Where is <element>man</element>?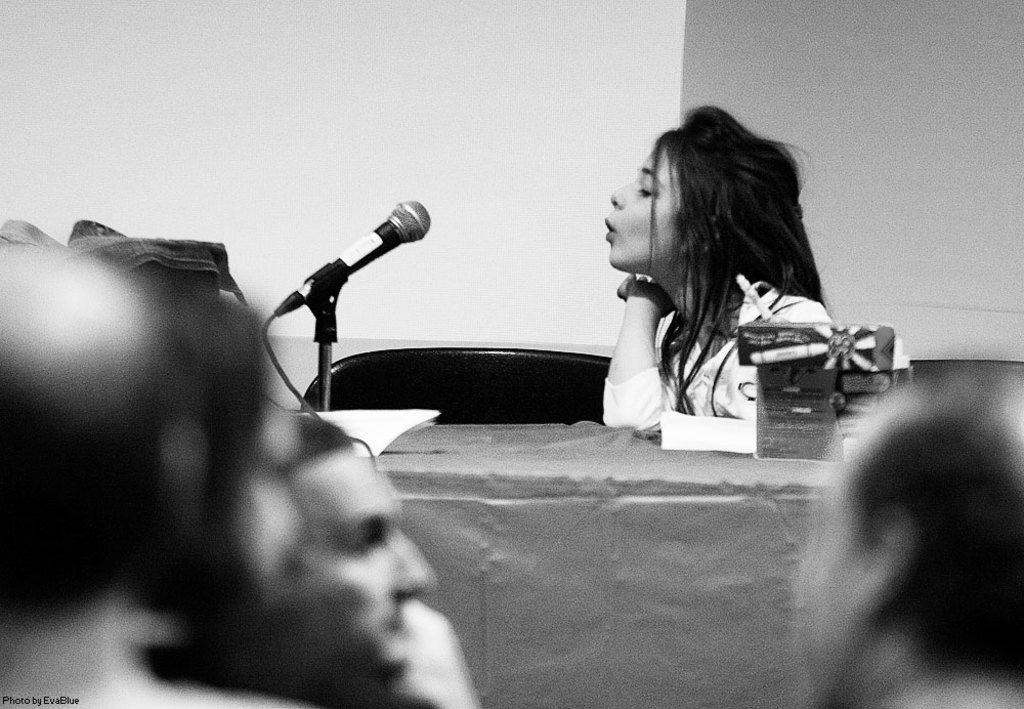
269:411:446:708.
